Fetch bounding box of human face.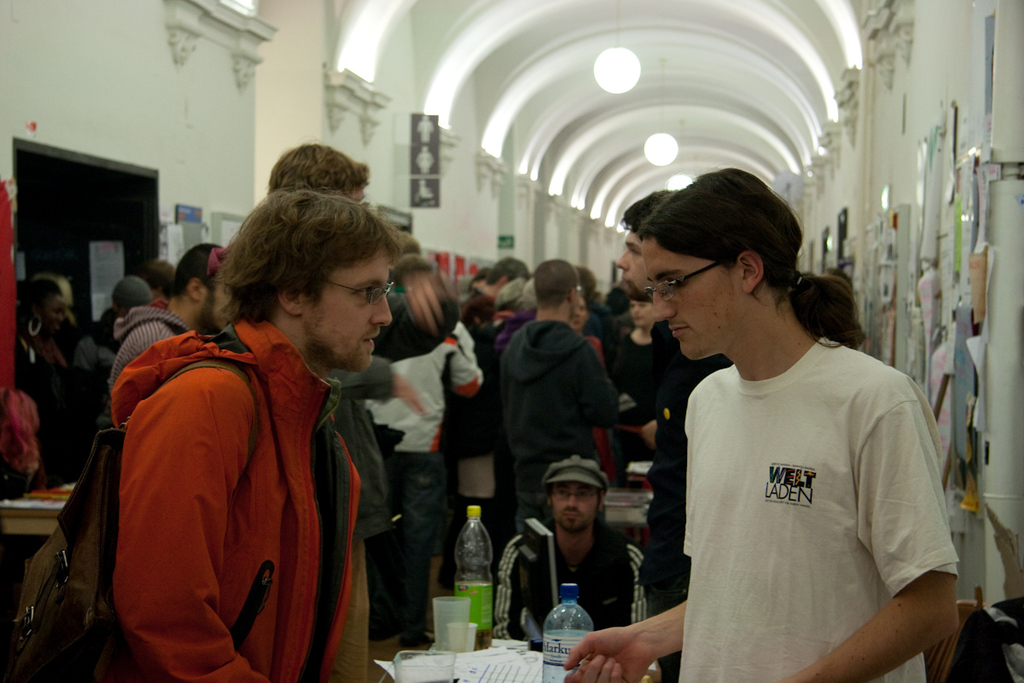
Bbox: <region>551, 484, 597, 530</region>.
